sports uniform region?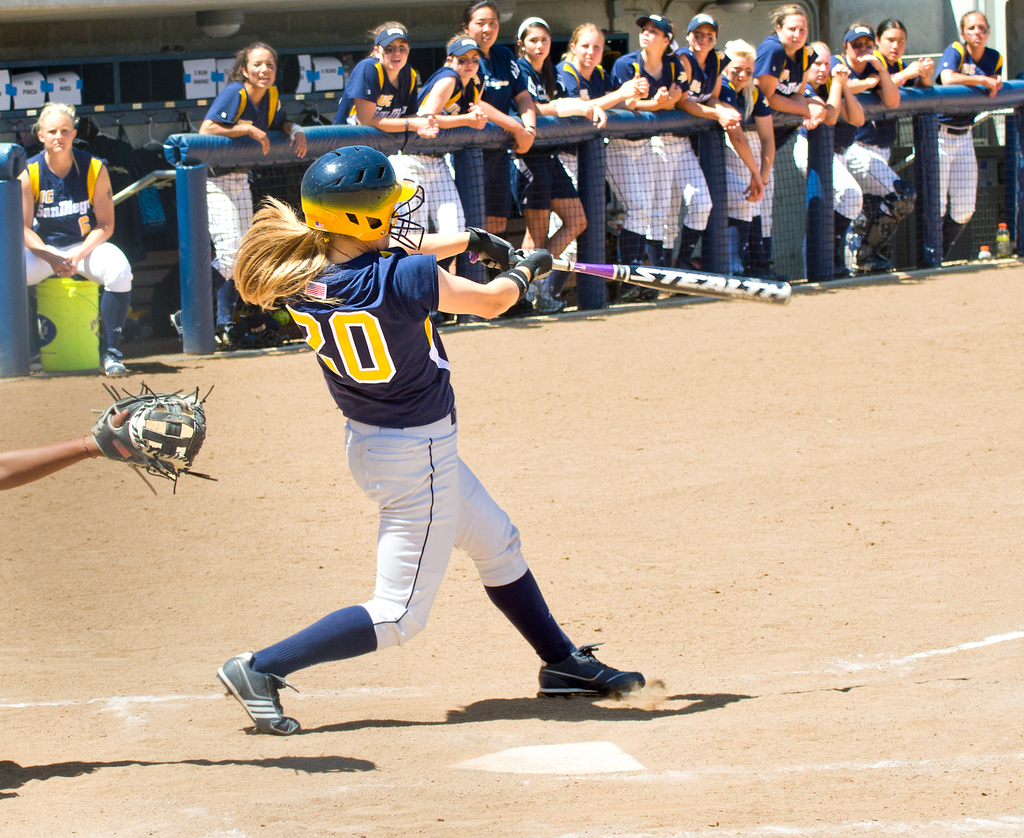
crop(24, 143, 140, 349)
